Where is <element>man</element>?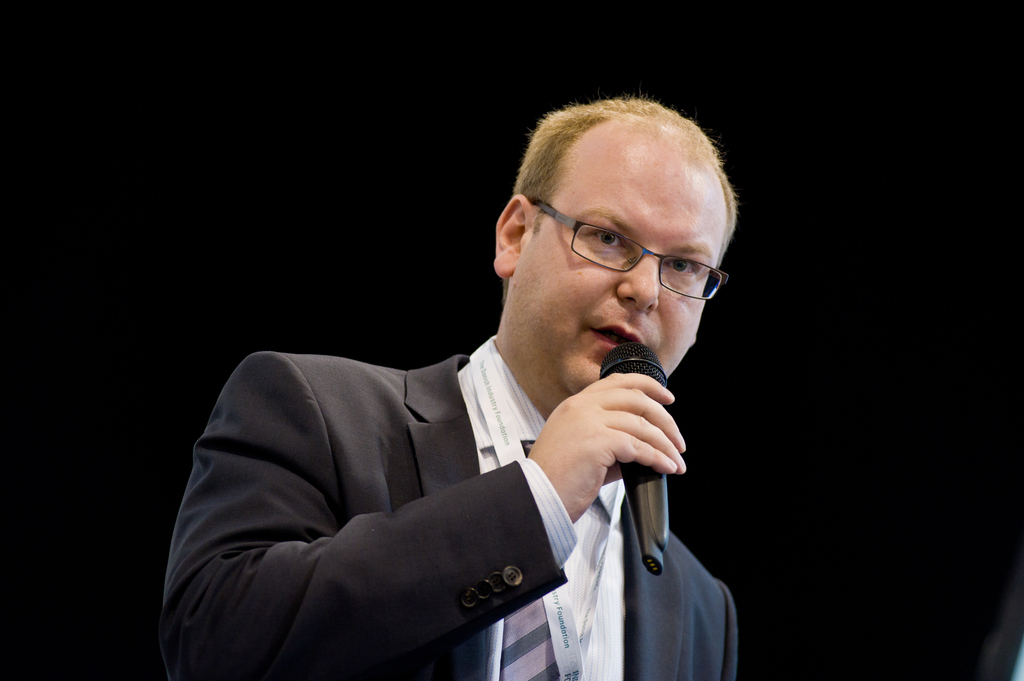
bbox=(173, 93, 738, 680).
